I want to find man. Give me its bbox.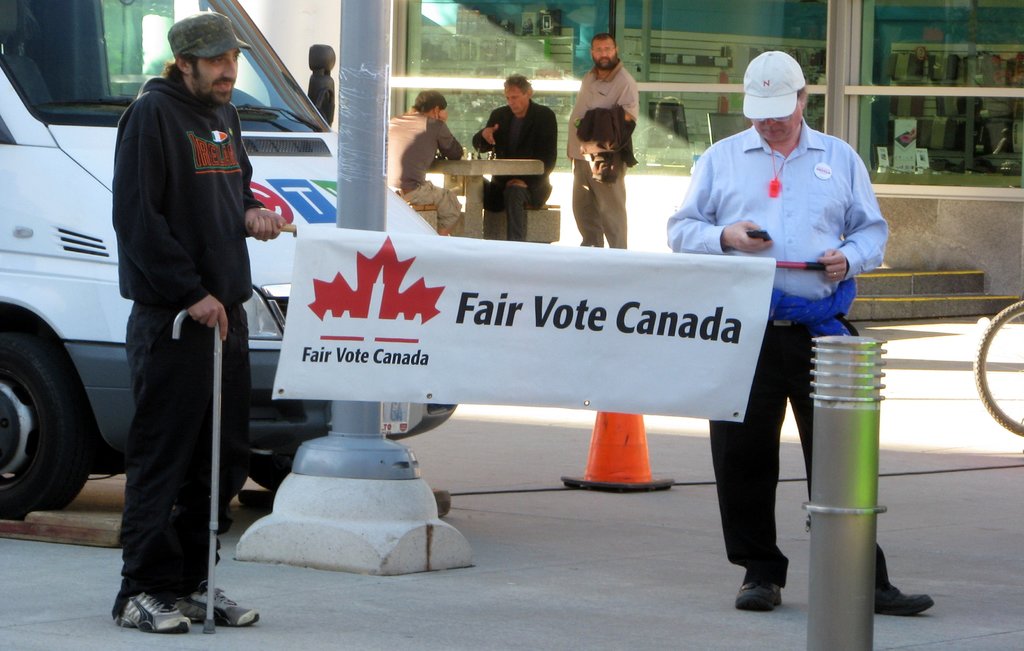
x1=664 y1=49 x2=954 y2=608.
